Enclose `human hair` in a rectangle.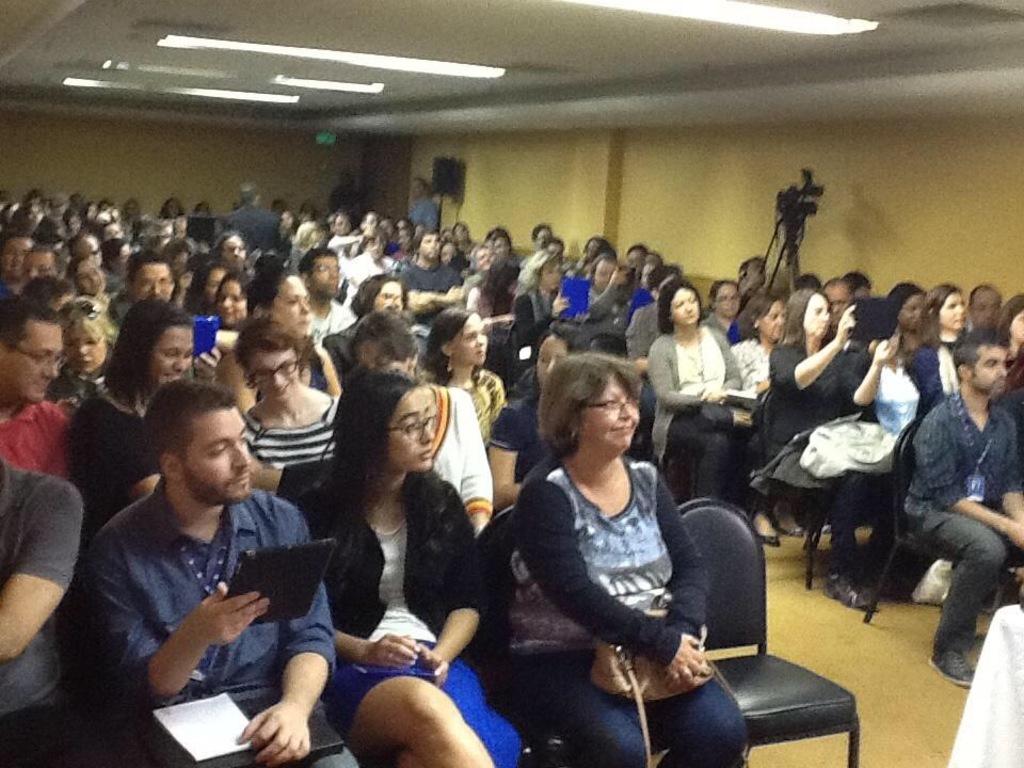
[x1=533, y1=347, x2=661, y2=479].
